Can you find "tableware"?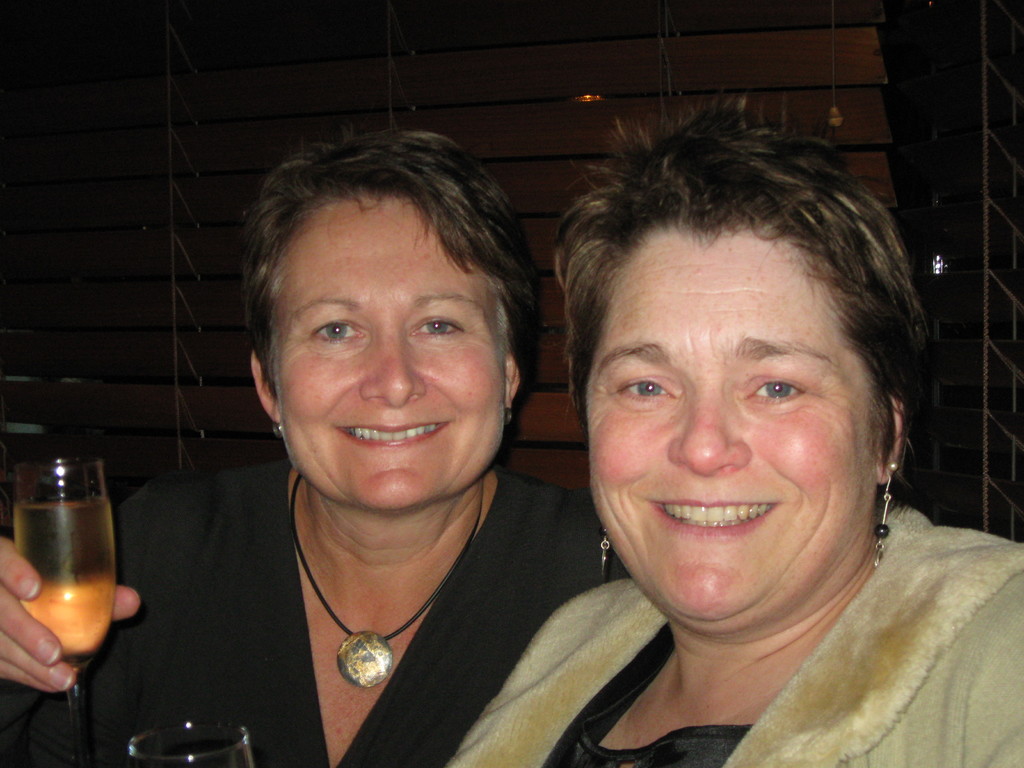
Yes, bounding box: region(15, 449, 132, 703).
